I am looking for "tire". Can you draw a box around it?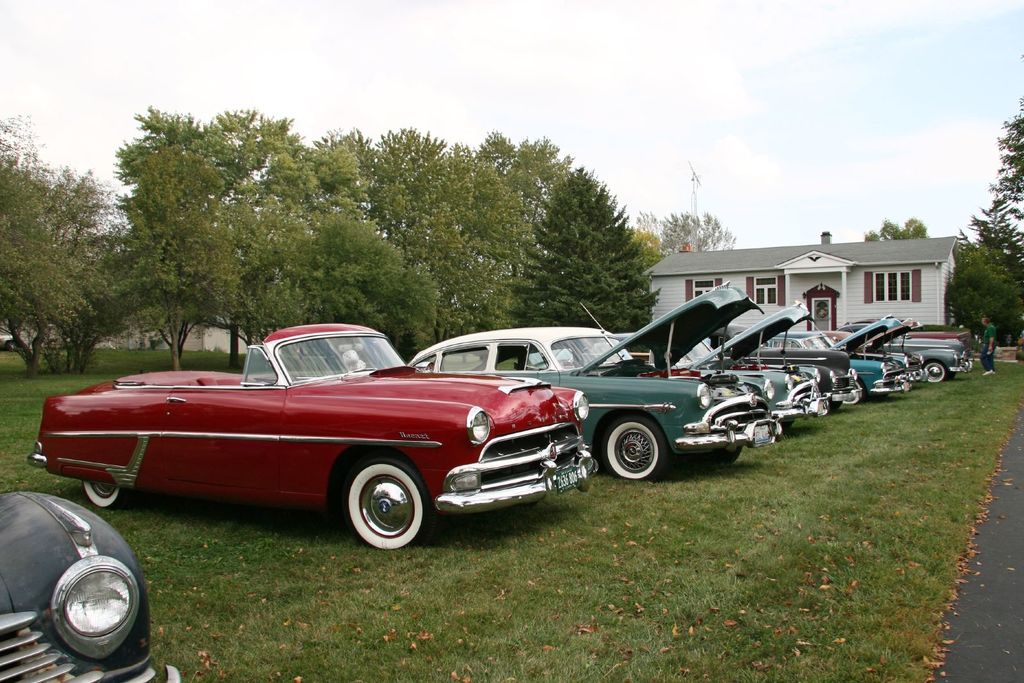
Sure, the bounding box is 829,401,841,410.
